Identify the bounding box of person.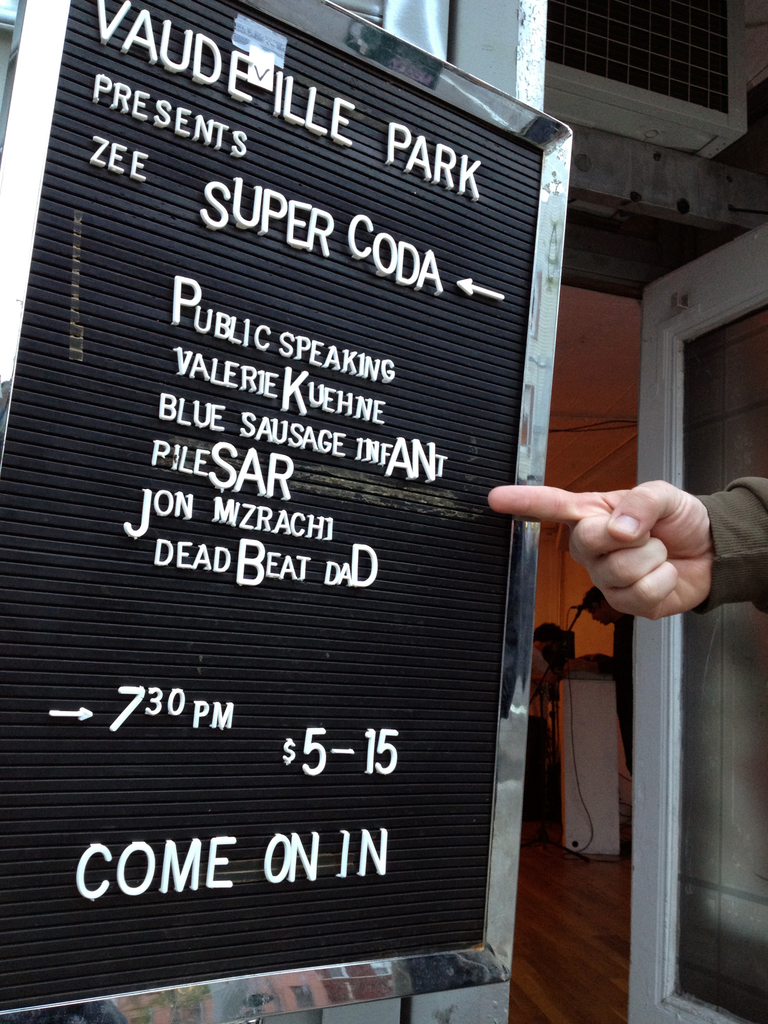
488 468 767 626.
